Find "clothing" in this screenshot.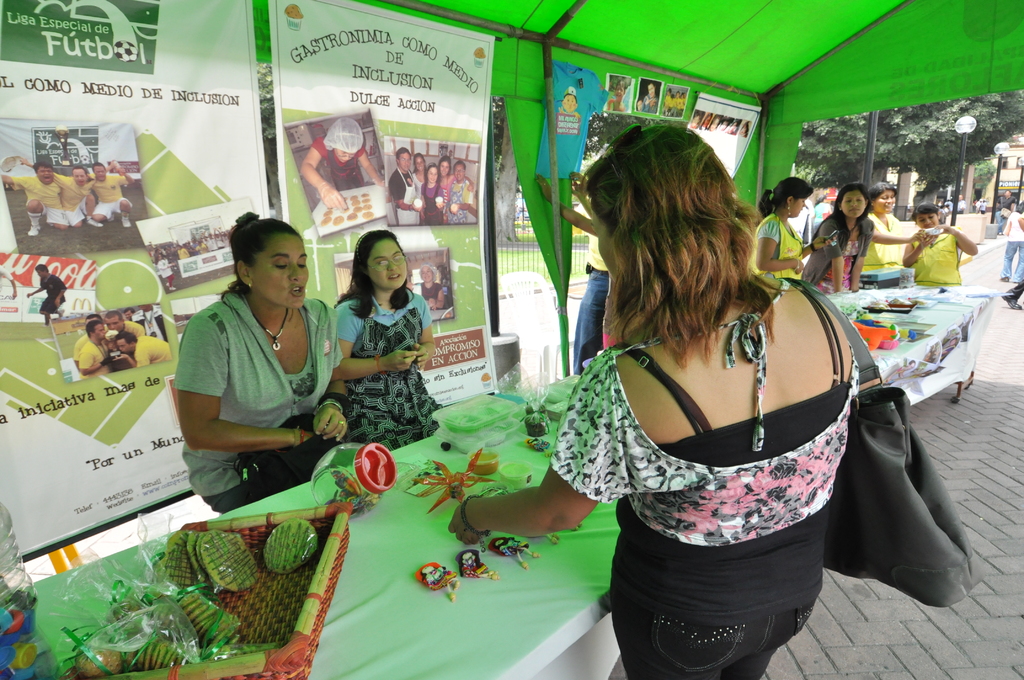
The bounding box for "clothing" is 10:175:65:225.
